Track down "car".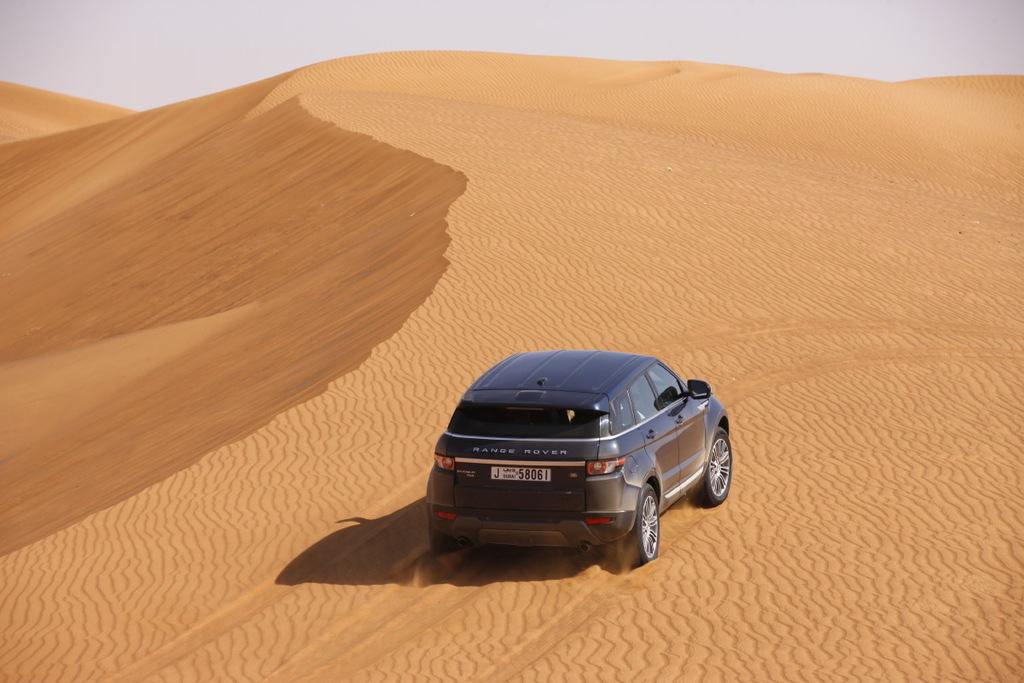
Tracked to box=[422, 347, 735, 571].
